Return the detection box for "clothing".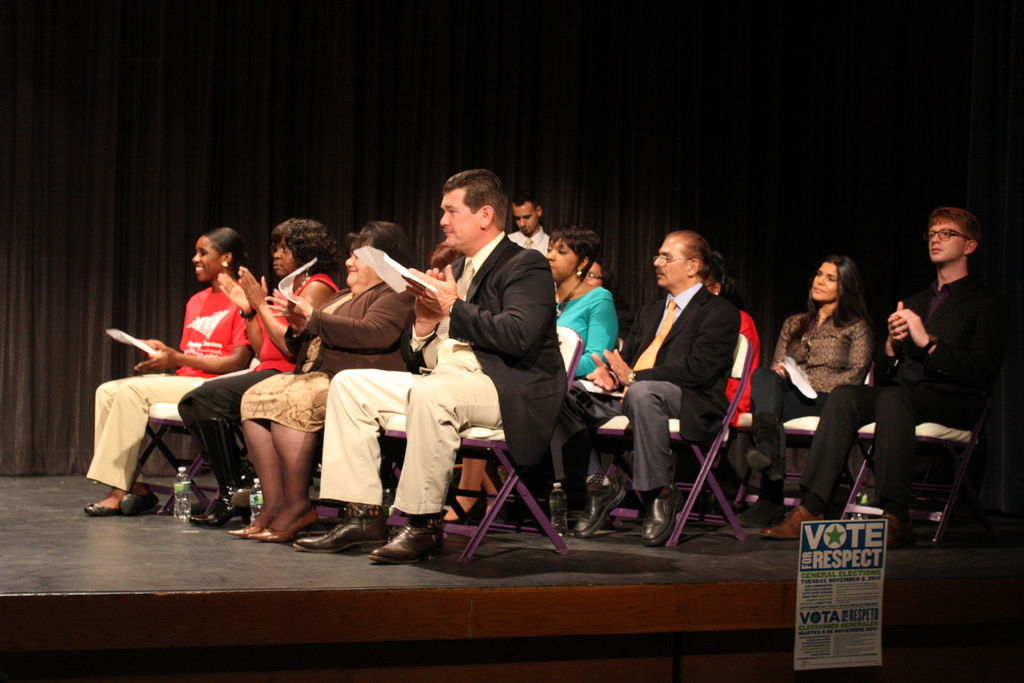
x1=888, y1=224, x2=1013, y2=506.
